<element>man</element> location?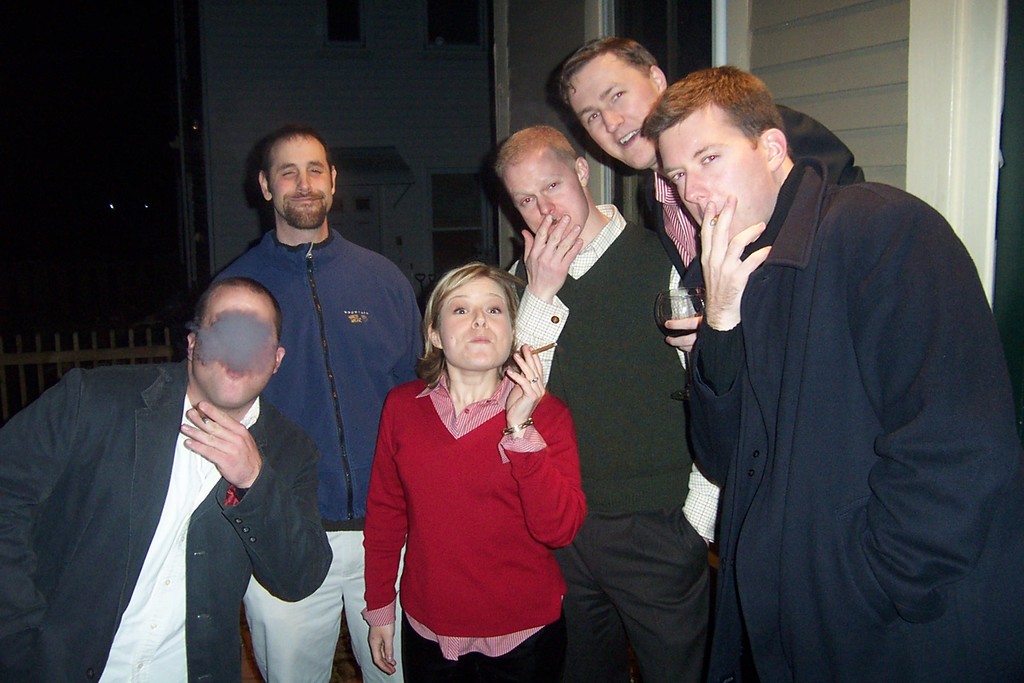
bbox=(628, 68, 1023, 682)
